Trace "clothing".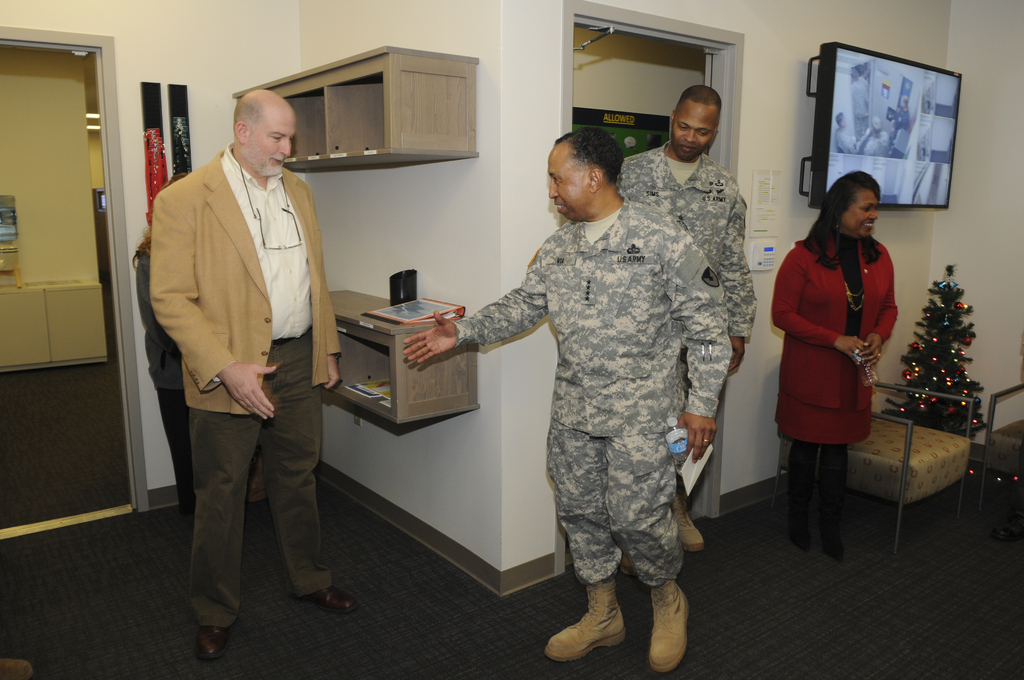
Traced to x1=766, y1=229, x2=902, y2=534.
